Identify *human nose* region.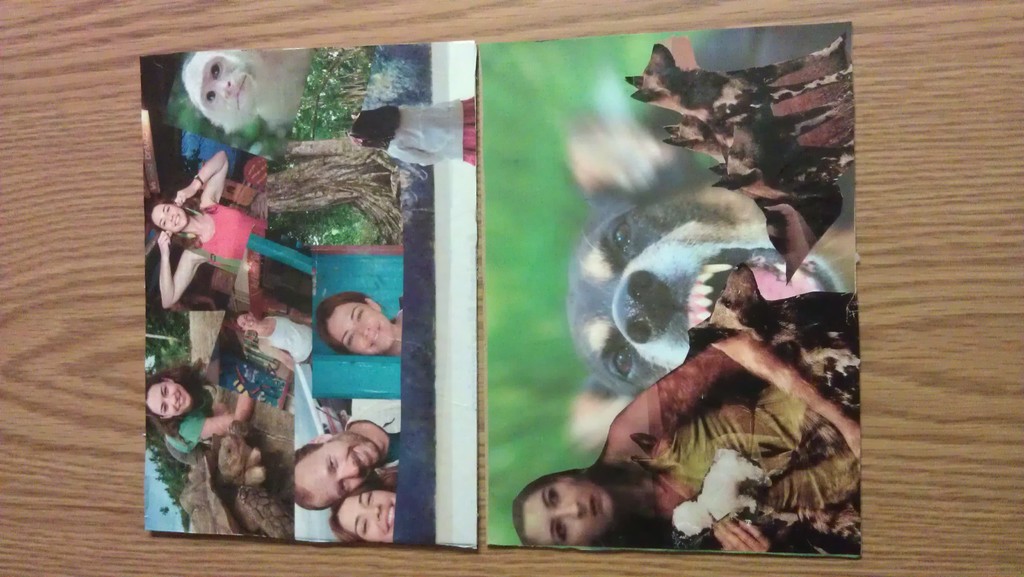
Region: (164,212,171,221).
